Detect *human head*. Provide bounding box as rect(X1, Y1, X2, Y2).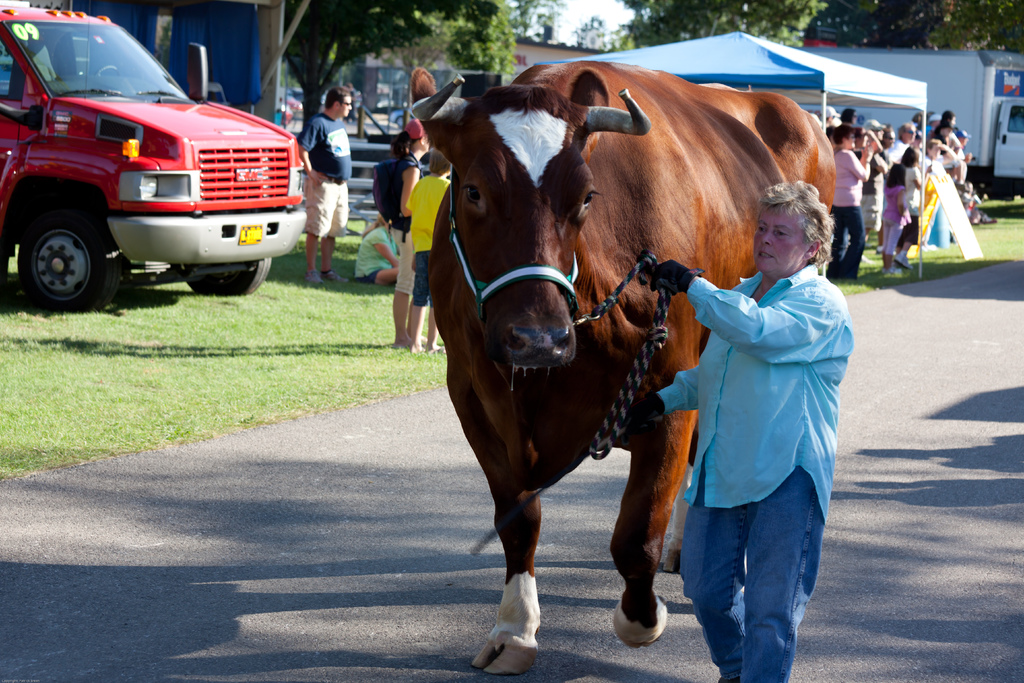
rect(831, 126, 856, 148).
